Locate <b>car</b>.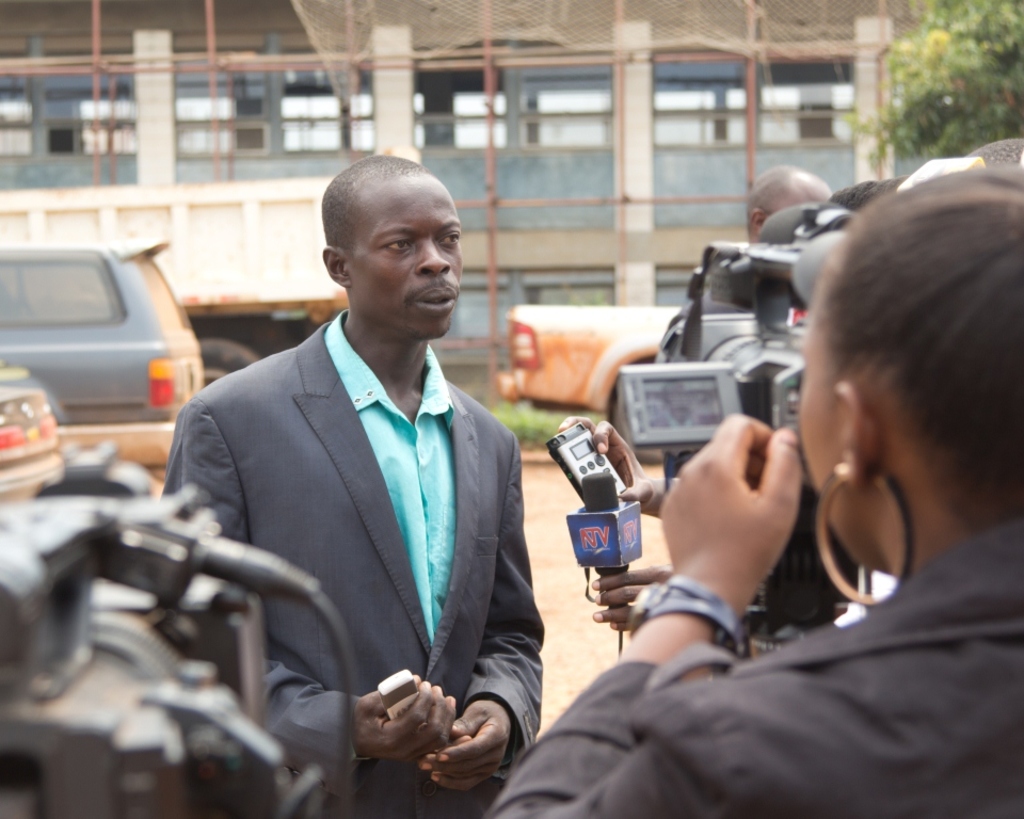
Bounding box: (498, 302, 686, 464).
